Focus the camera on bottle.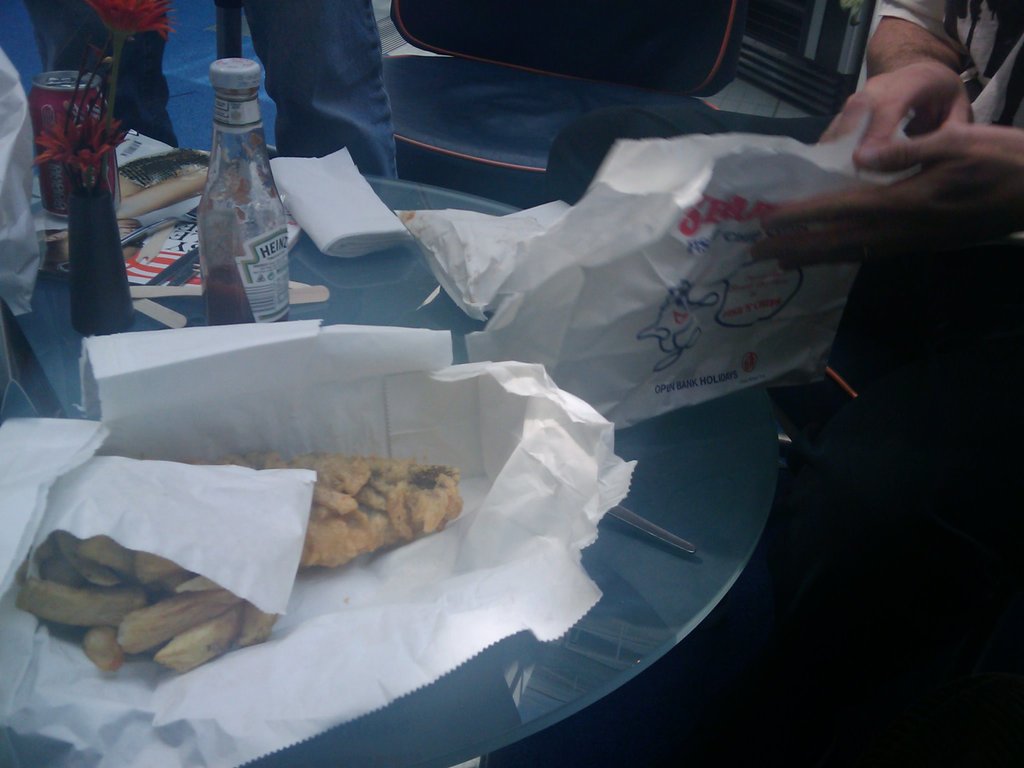
Focus region: {"left": 173, "top": 68, "right": 280, "bottom": 340}.
